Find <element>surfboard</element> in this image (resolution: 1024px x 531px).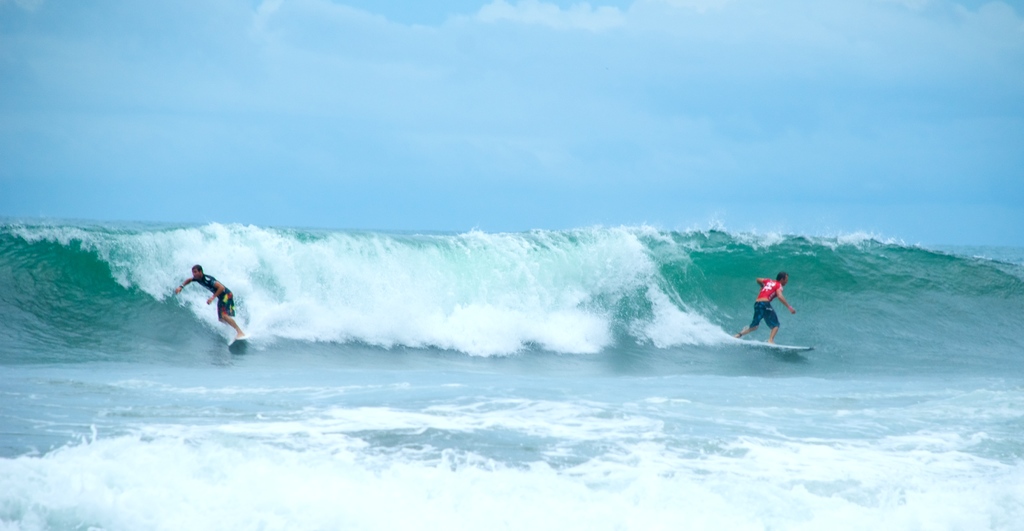
231,334,248,347.
